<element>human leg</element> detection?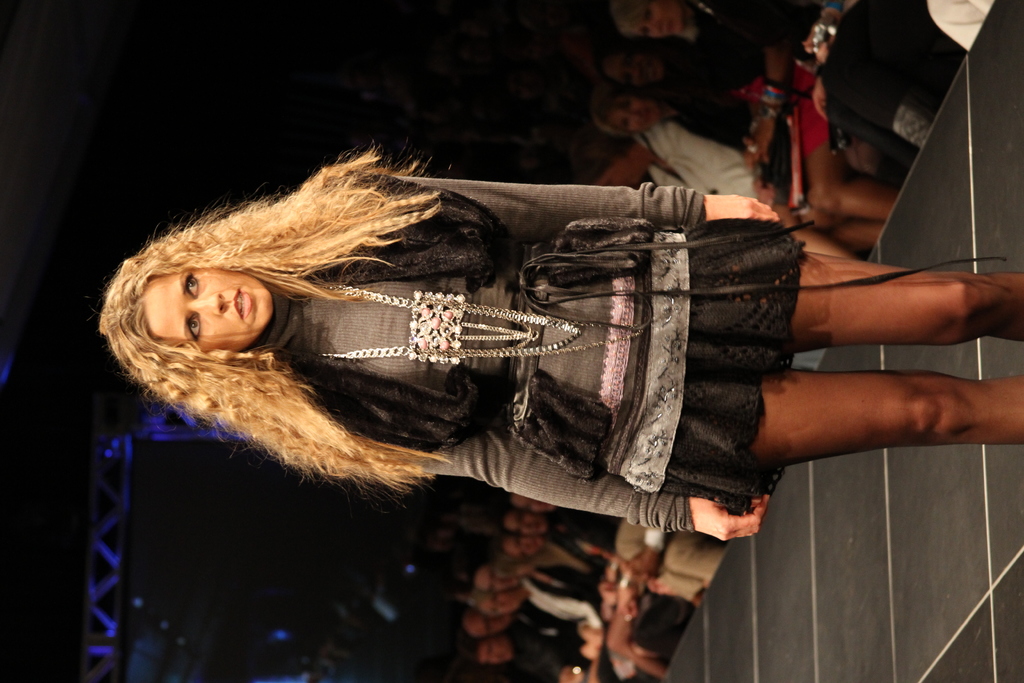
Rect(803, 83, 904, 218)
